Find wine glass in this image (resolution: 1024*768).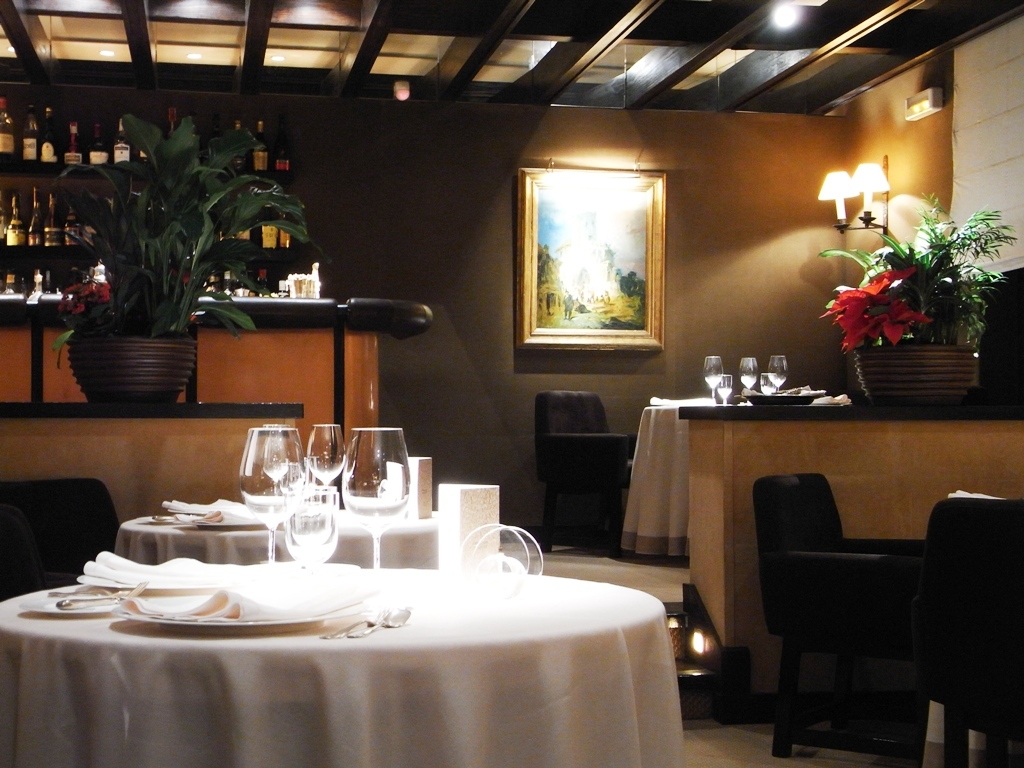
(left=305, top=424, right=345, bottom=493).
